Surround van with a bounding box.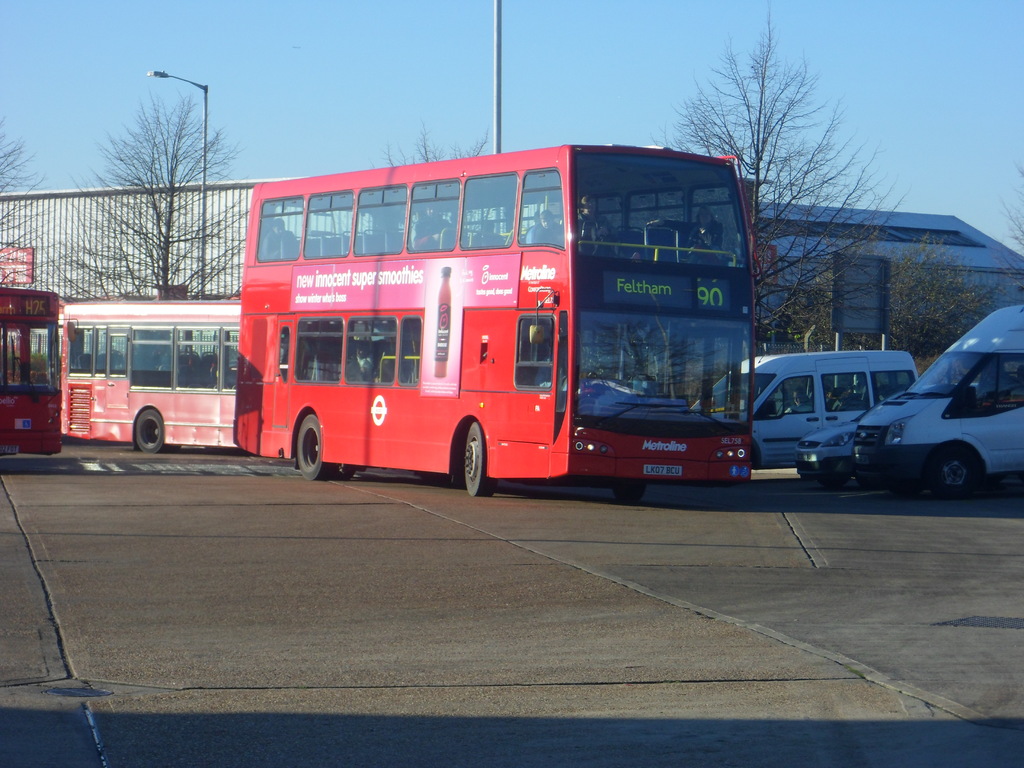
<box>692,352,924,471</box>.
